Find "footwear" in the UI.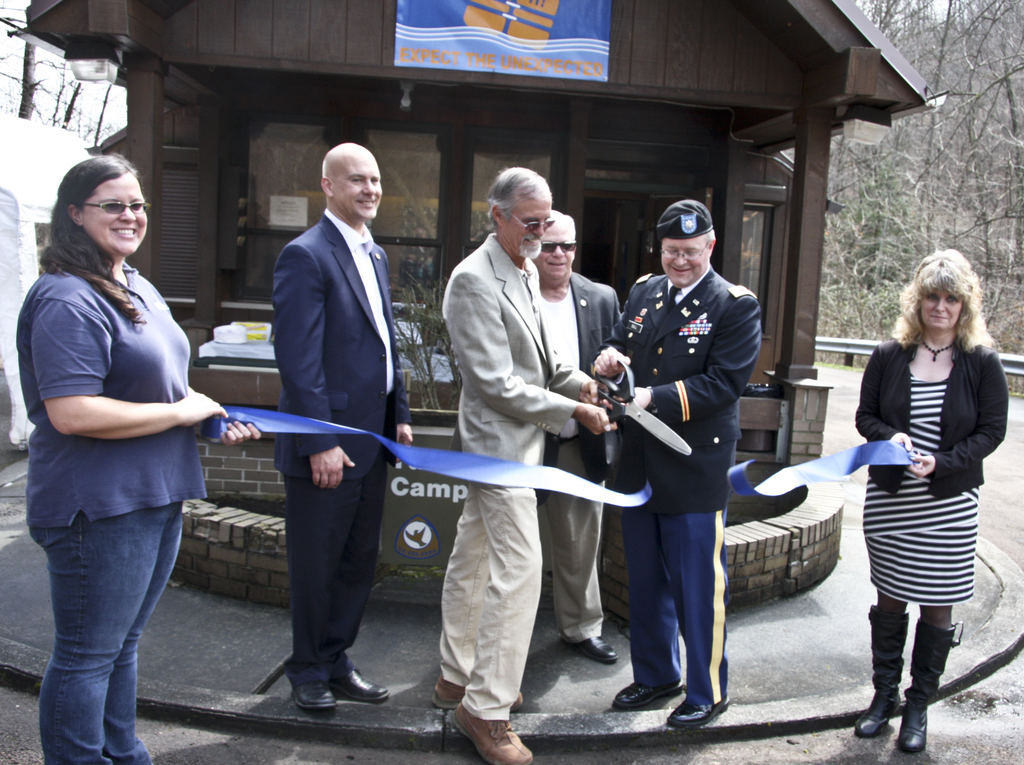
UI element at bbox(293, 679, 342, 711).
